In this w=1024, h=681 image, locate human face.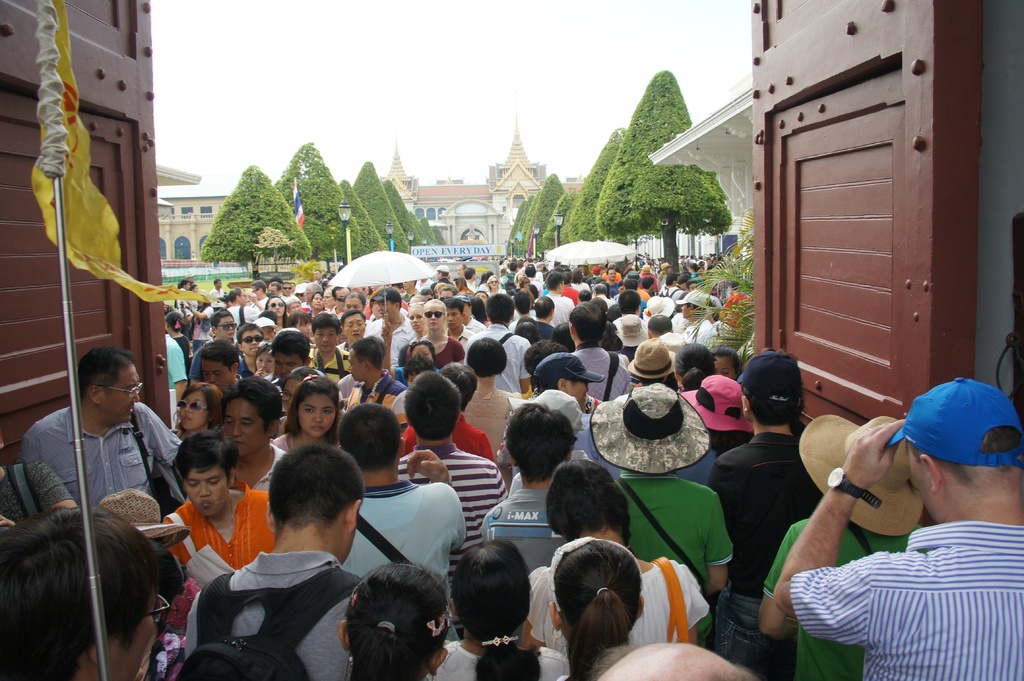
Bounding box: 683/303/689/317.
